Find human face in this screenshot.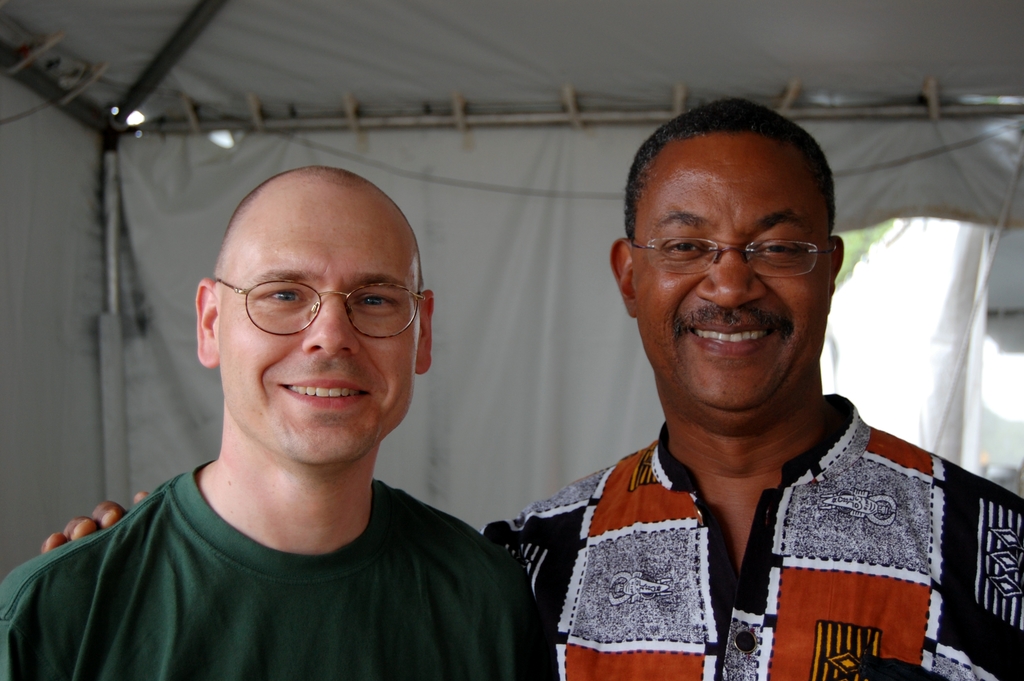
The bounding box for human face is region(223, 186, 415, 465).
